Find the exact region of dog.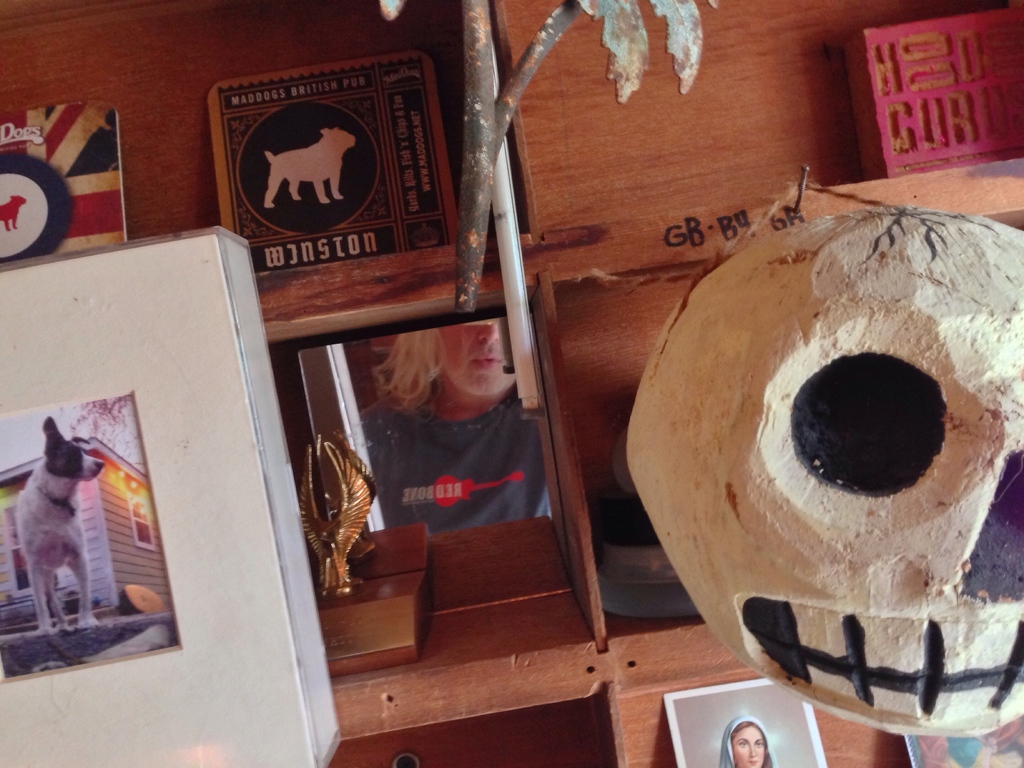
Exact region: pyautogui.locateOnScreen(264, 125, 359, 208).
